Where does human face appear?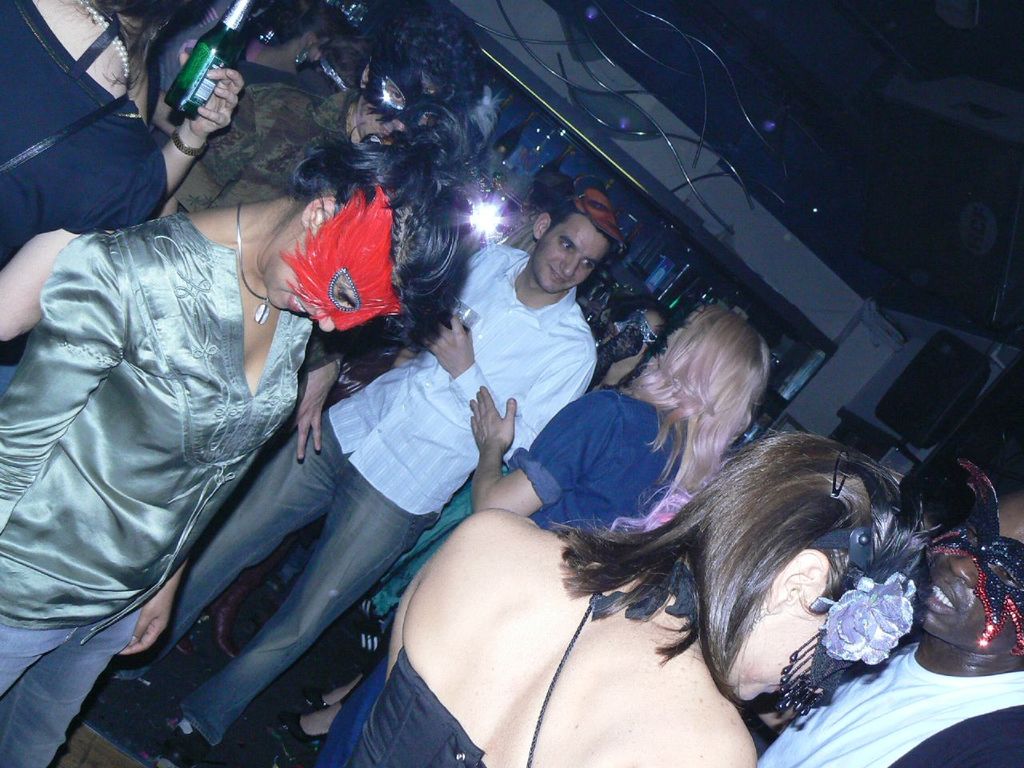
Appears at [719, 612, 834, 698].
